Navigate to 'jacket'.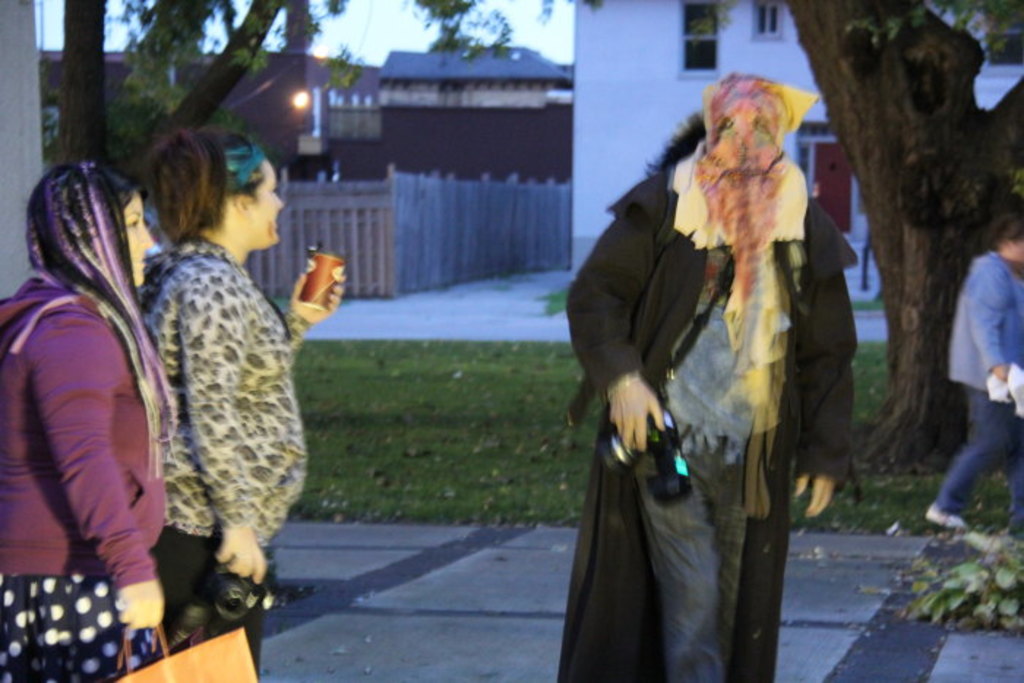
Navigation target: select_region(566, 162, 856, 682).
